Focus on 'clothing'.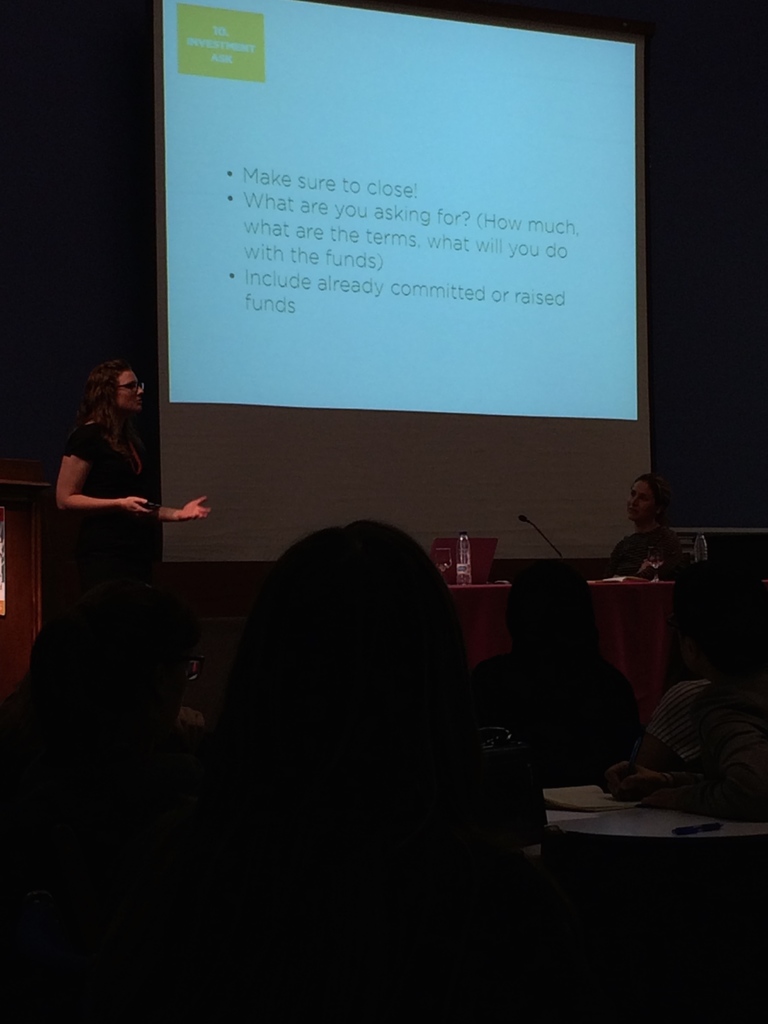
Focused at crop(58, 415, 156, 666).
